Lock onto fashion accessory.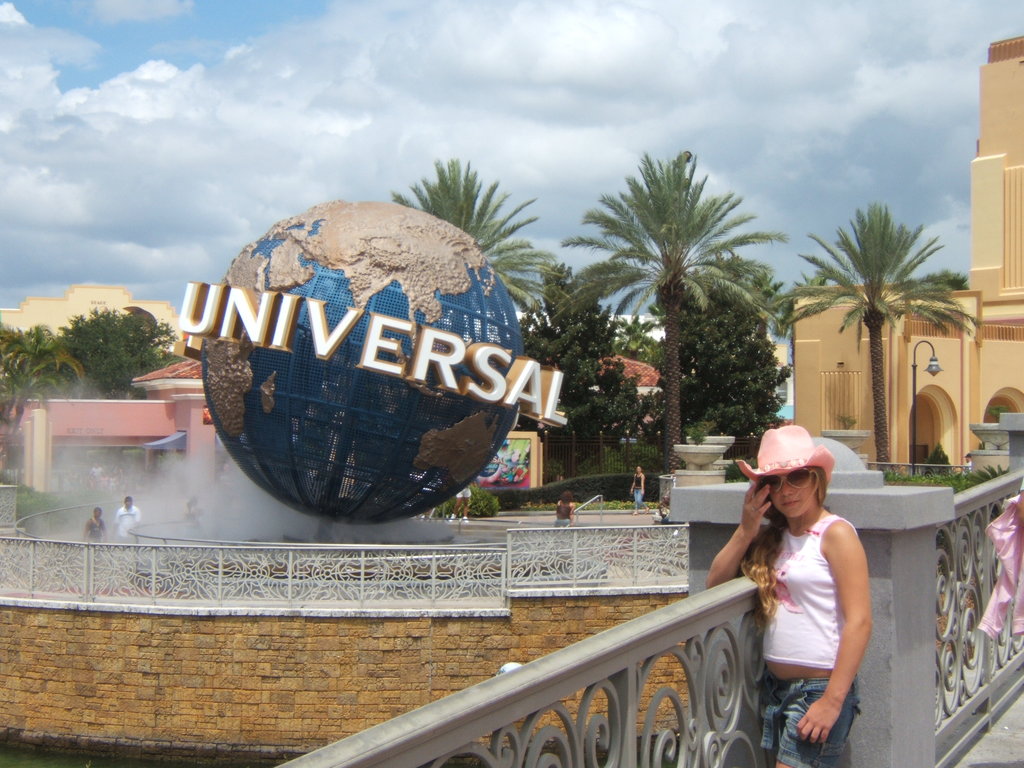
Locked: BBox(762, 468, 822, 484).
